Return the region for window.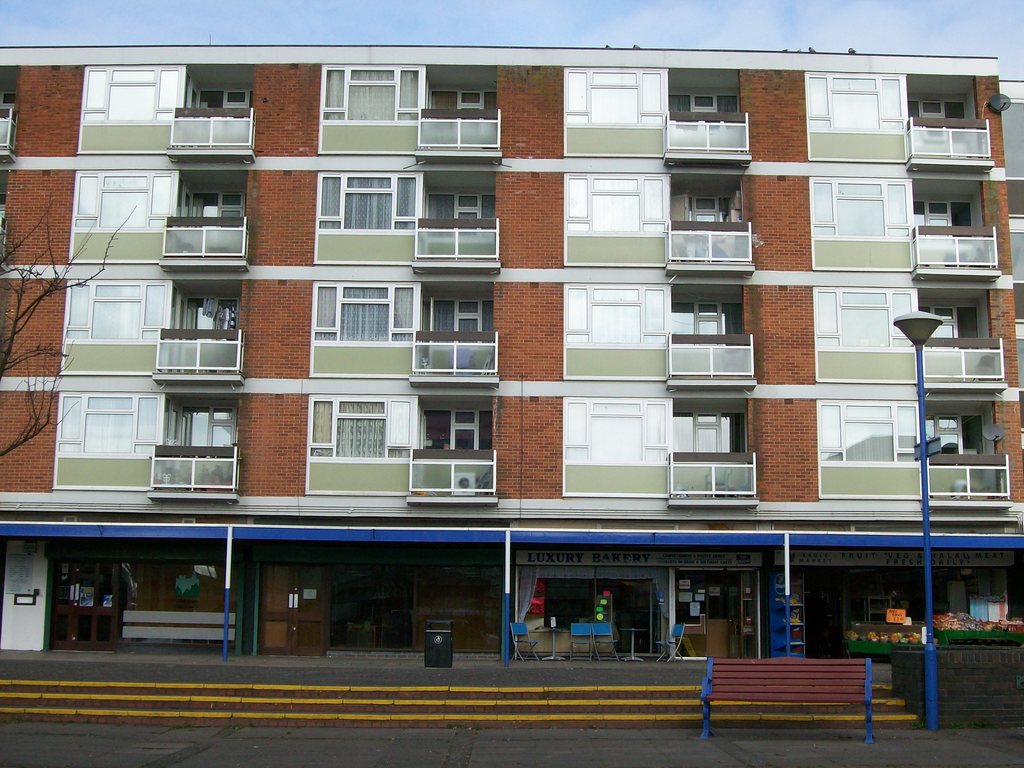
Rect(810, 179, 913, 242).
